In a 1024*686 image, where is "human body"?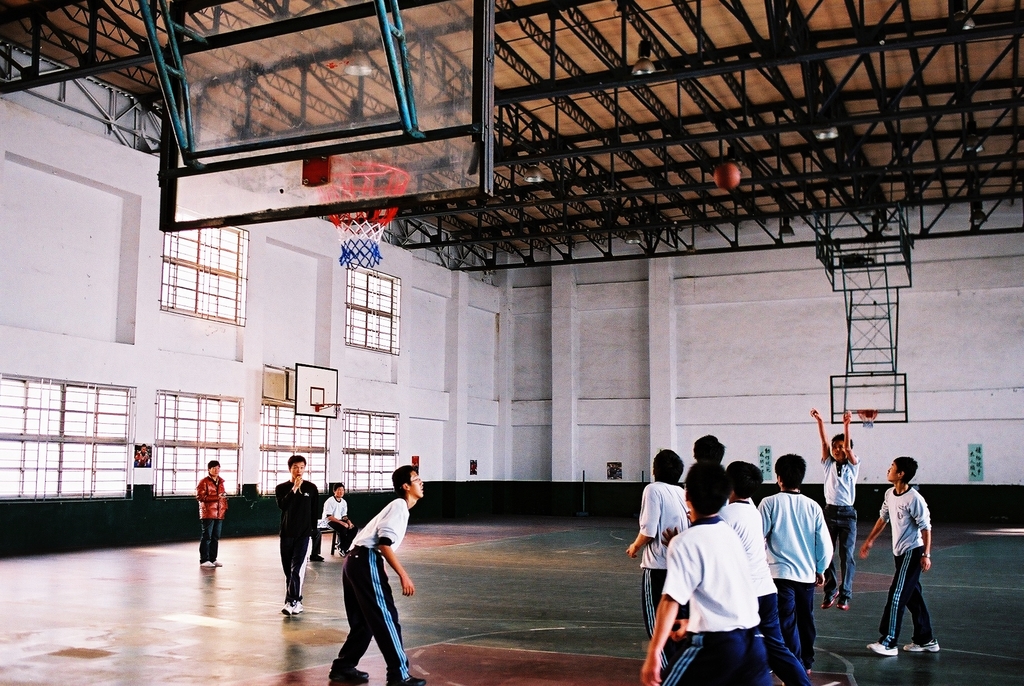
rect(753, 453, 832, 673).
